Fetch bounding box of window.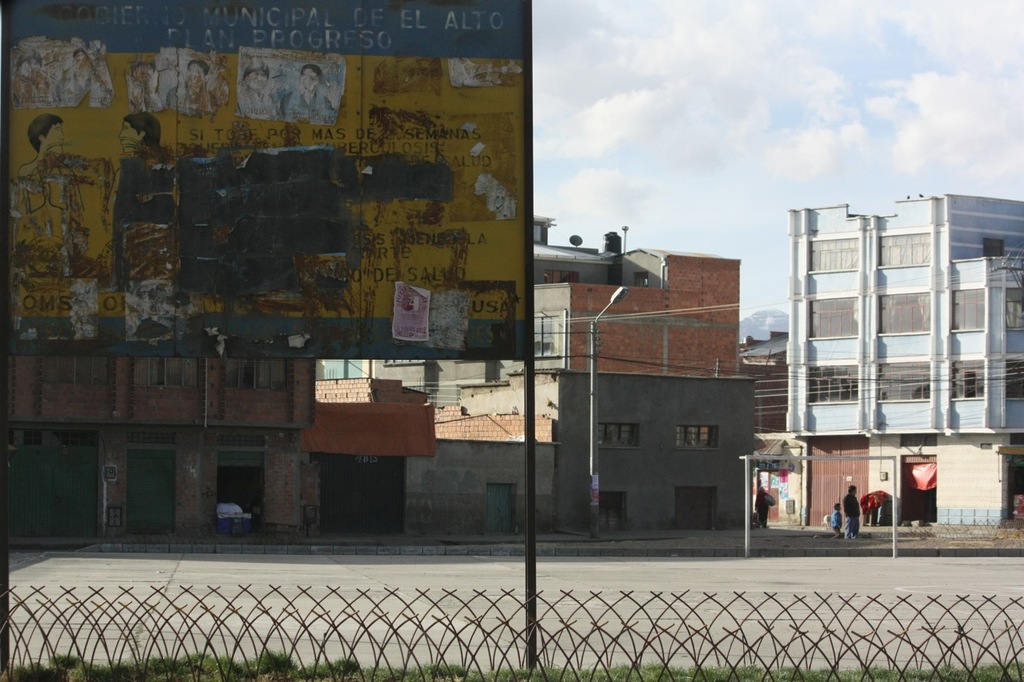
Bbox: (left=805, top=240, right=858, bottom=270).
